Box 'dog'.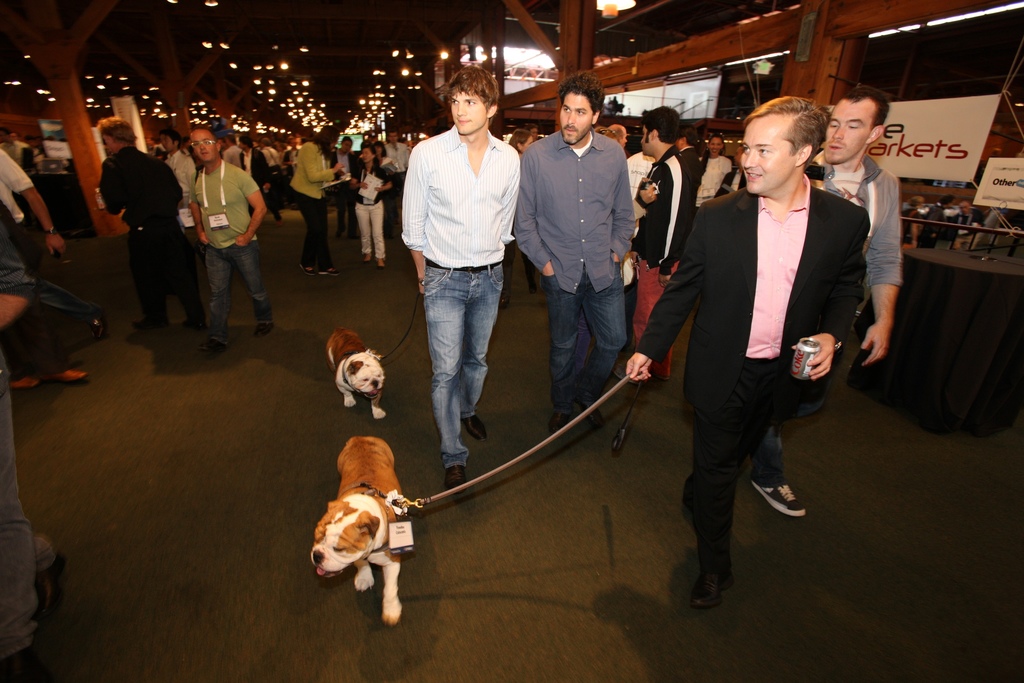
rect(304, 429, 433, 621).
